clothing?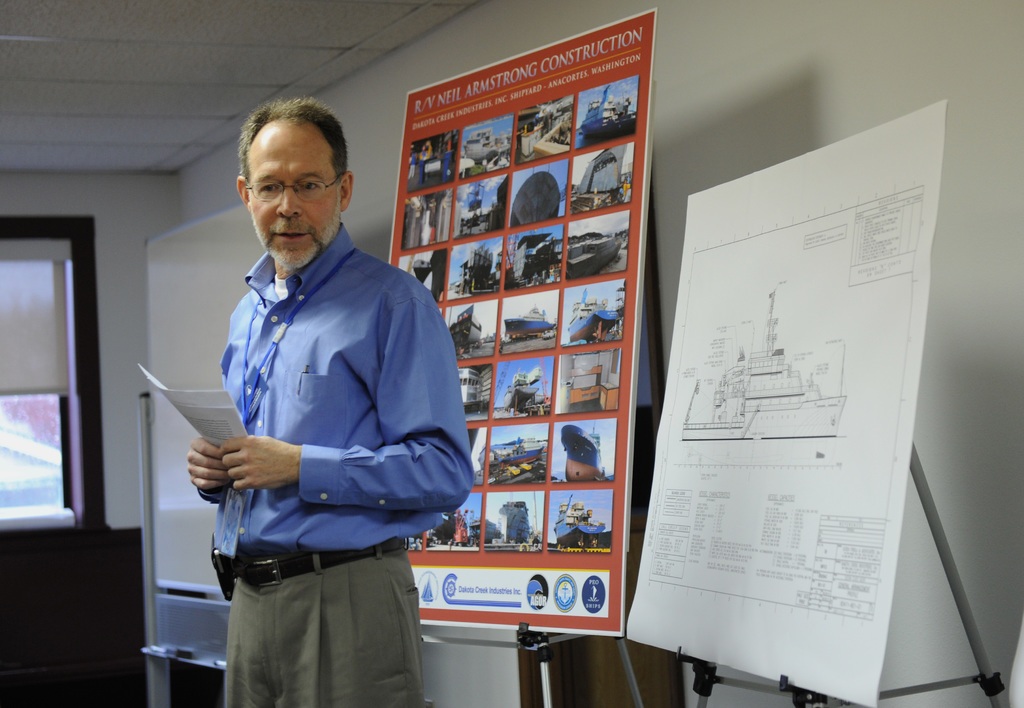
detection(202, 220, 477, 707)
